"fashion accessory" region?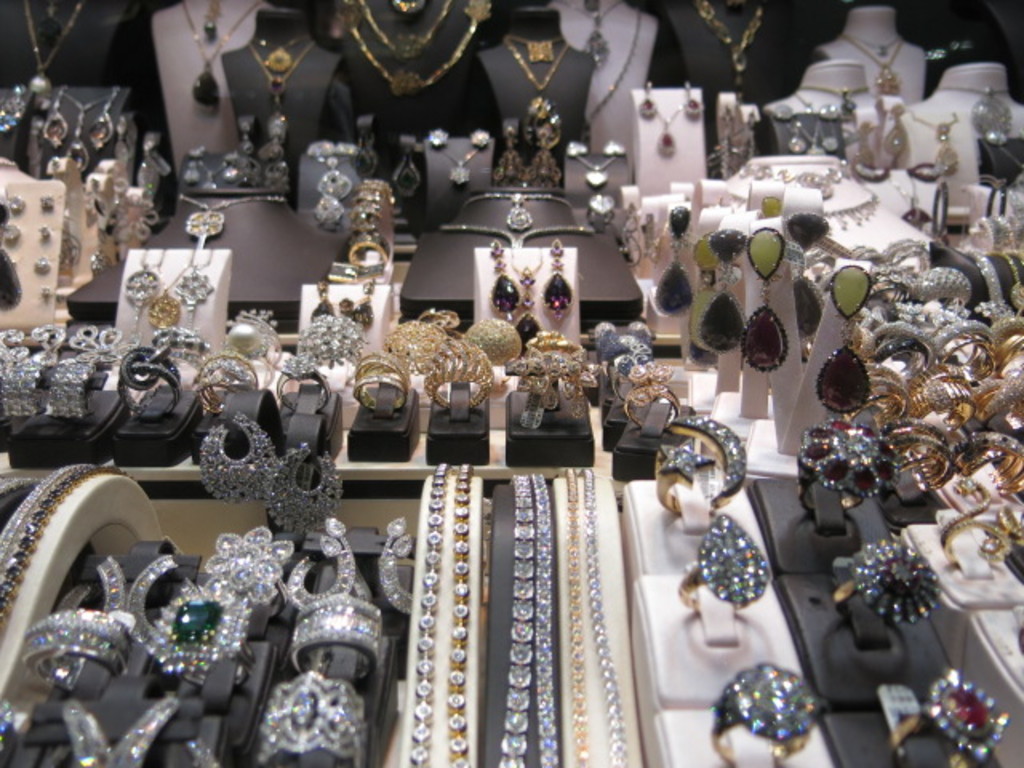
[x1=541, y1=234, x2=579, y2=328]
